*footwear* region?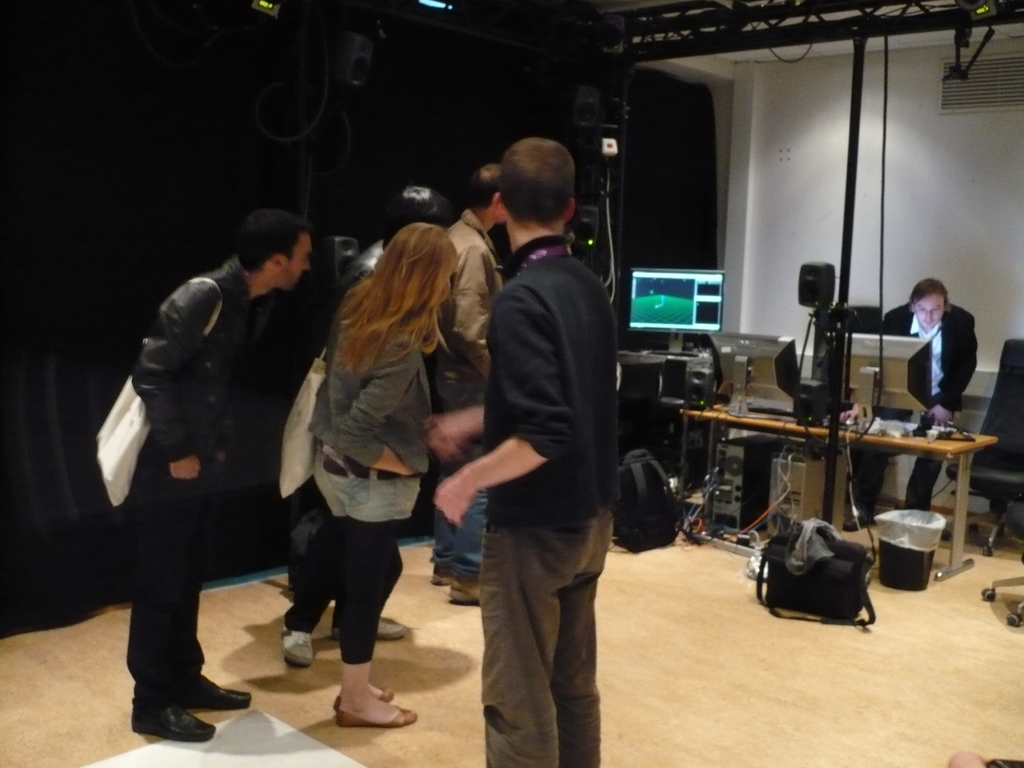
bbox(425, 568, 456, 588)
